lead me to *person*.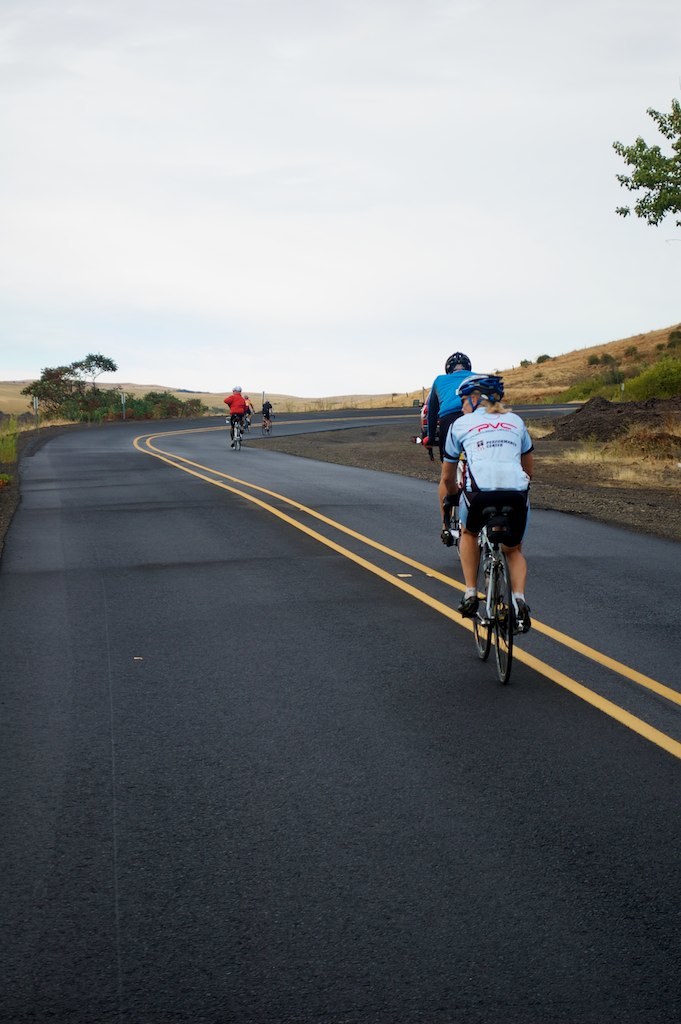
Lead to Rect(422, 352, 485, 548).
